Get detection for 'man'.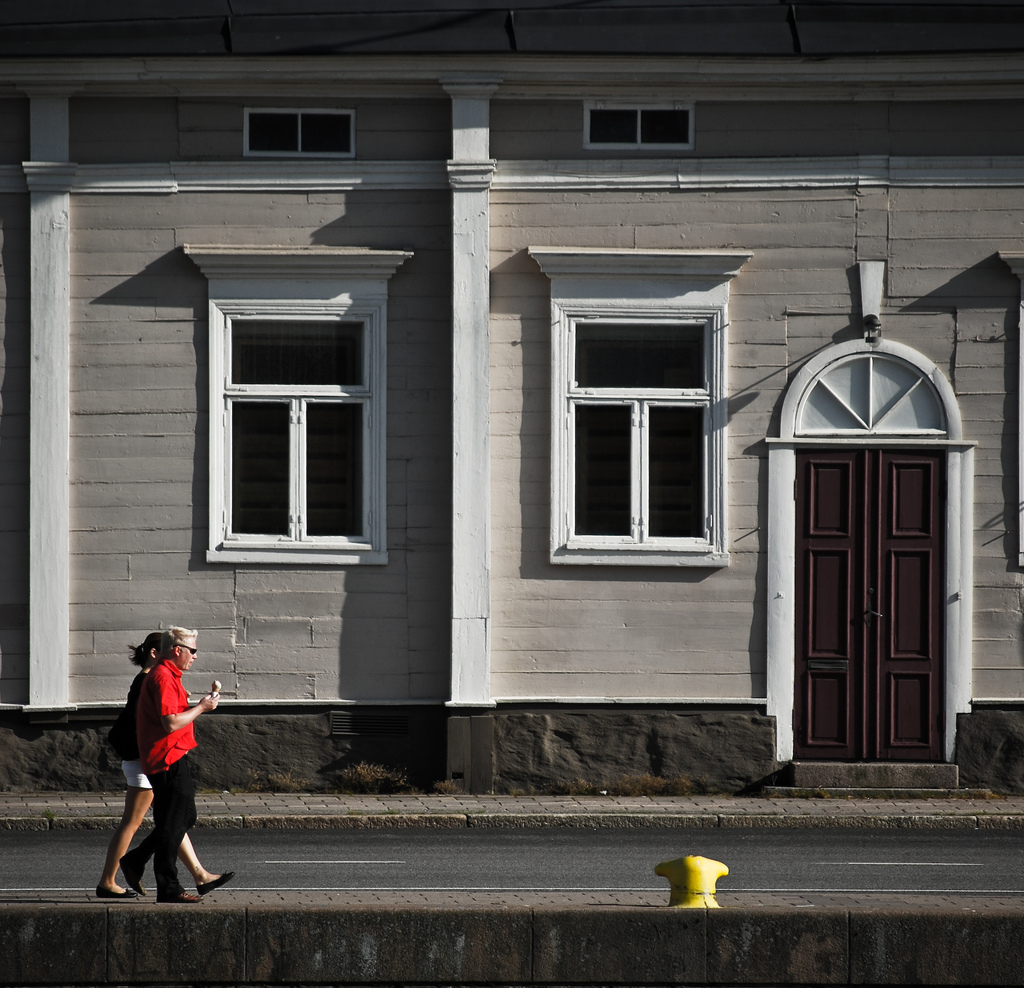
Detection: left=113, top=623, right=225, bottom=911.
